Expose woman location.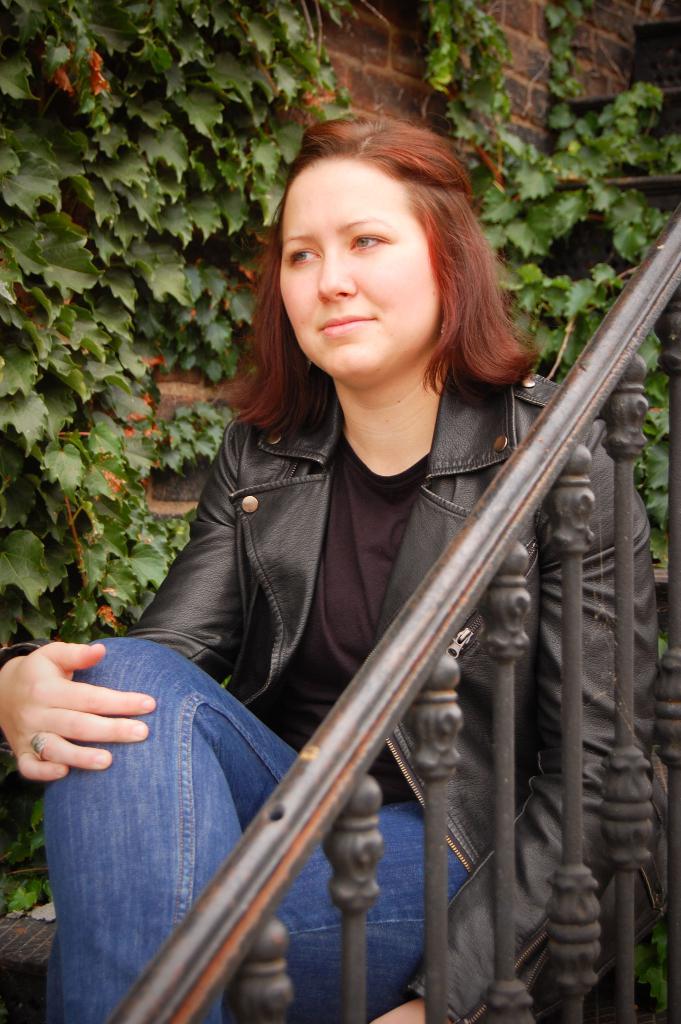
Exposed at locate(79, 111, 646, 1021).
